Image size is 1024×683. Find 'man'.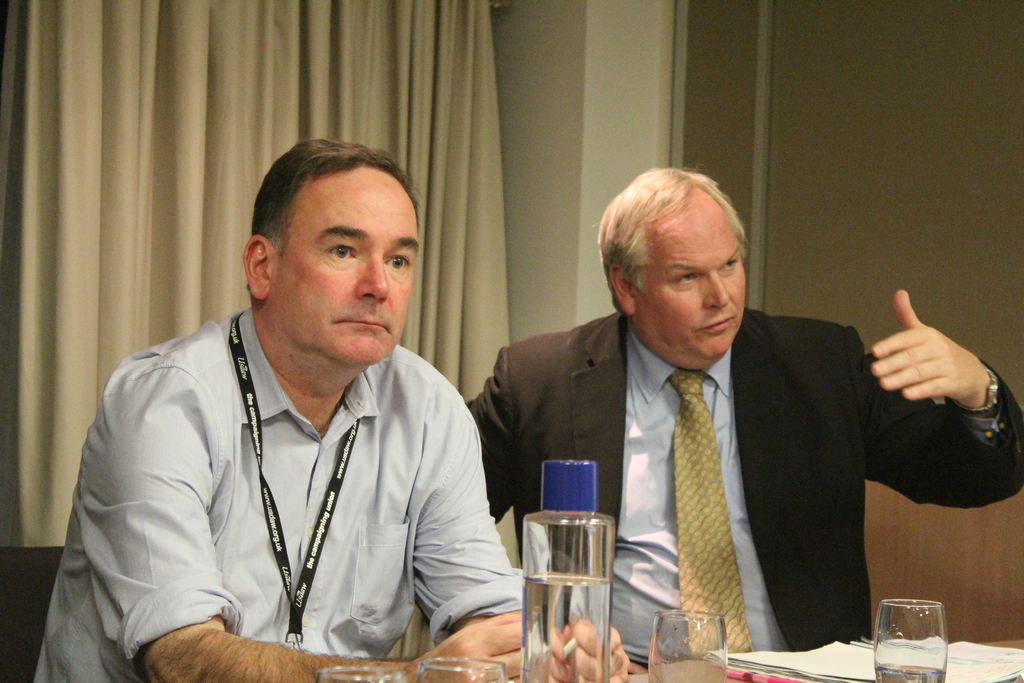
<bbox>72, 140, 526, 674</bbox>.
